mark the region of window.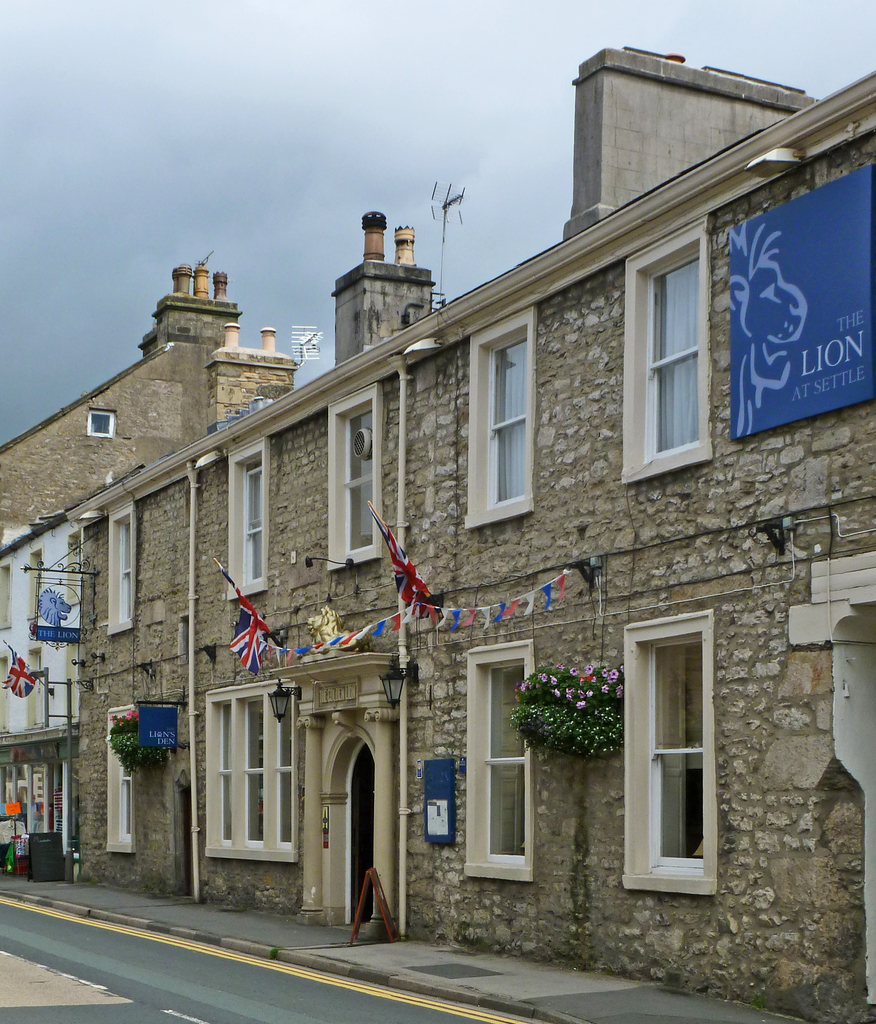
Region: (0, 561, 16, 634).
